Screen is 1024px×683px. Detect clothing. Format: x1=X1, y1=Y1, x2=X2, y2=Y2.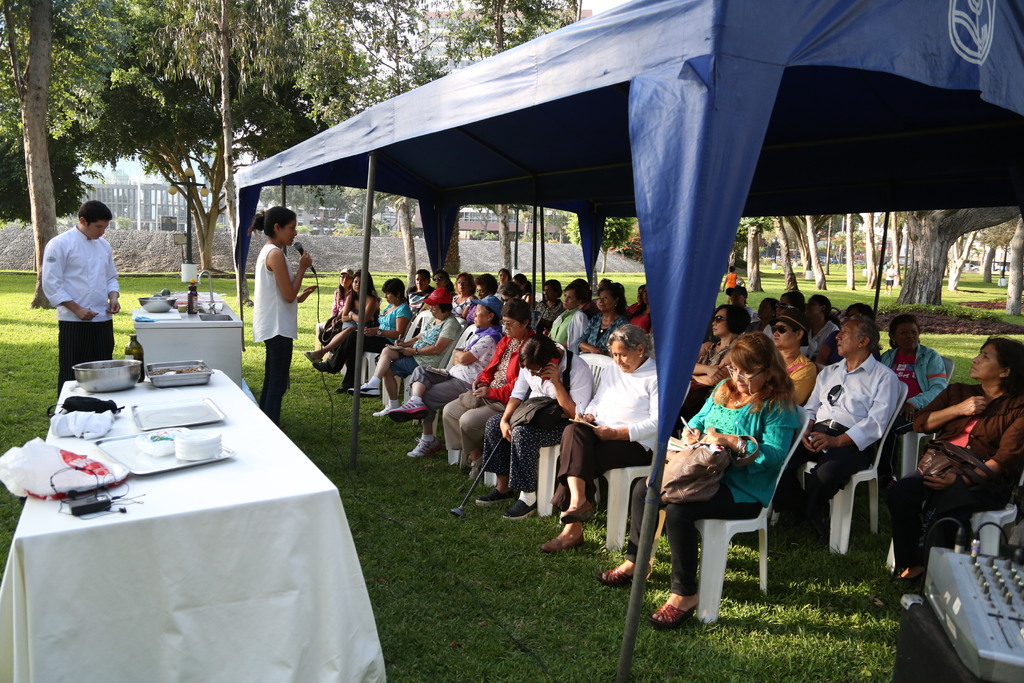
x1=625, y1=379, x2=801, y2=596.
